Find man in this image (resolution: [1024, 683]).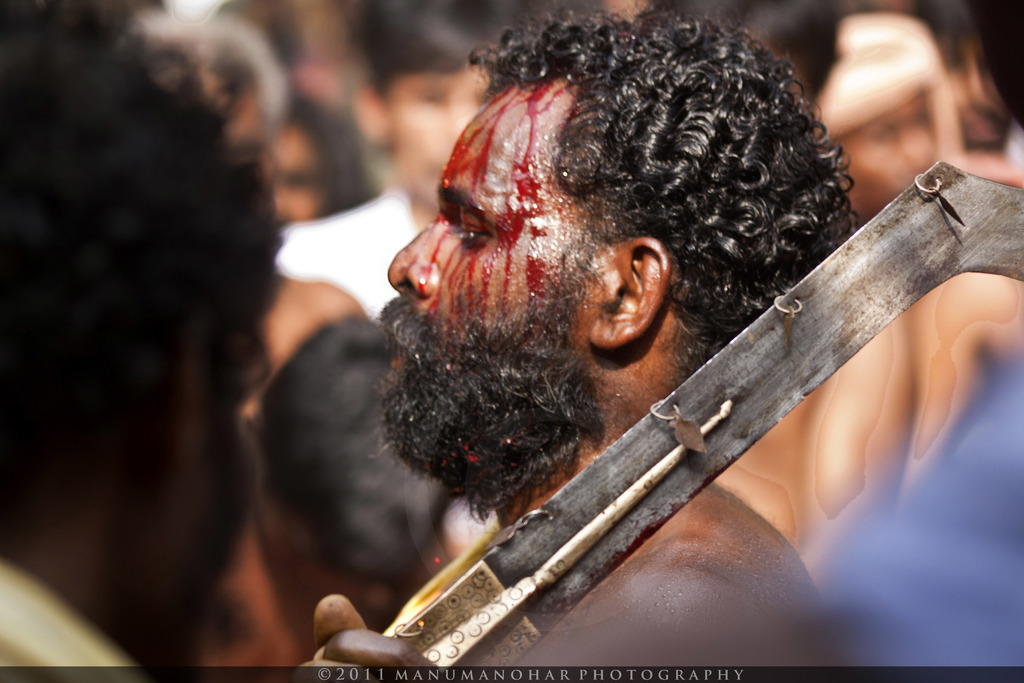
0, 0, 290, 682.
